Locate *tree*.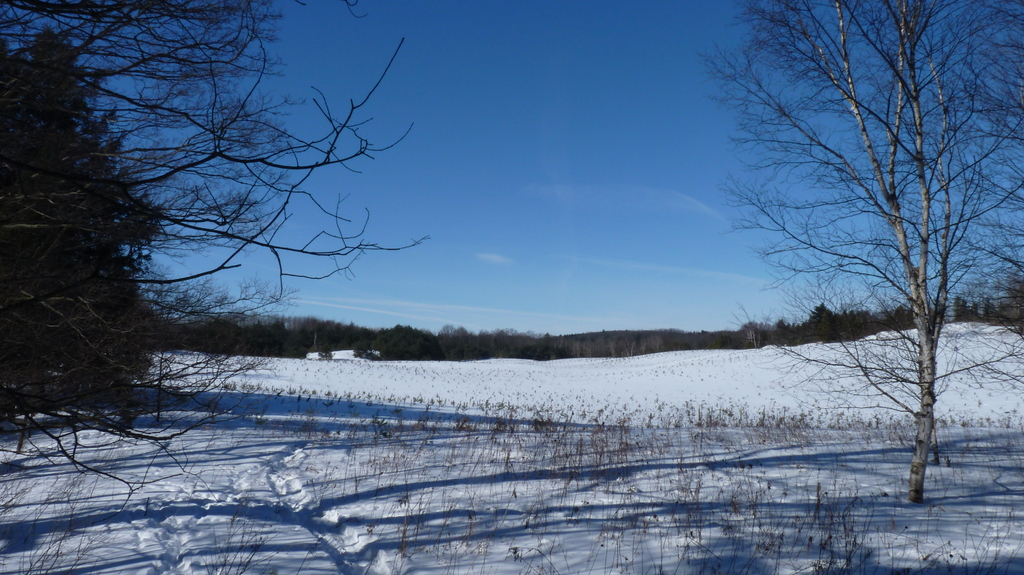
Bounding box: crop(953, 297, 965, 331).
